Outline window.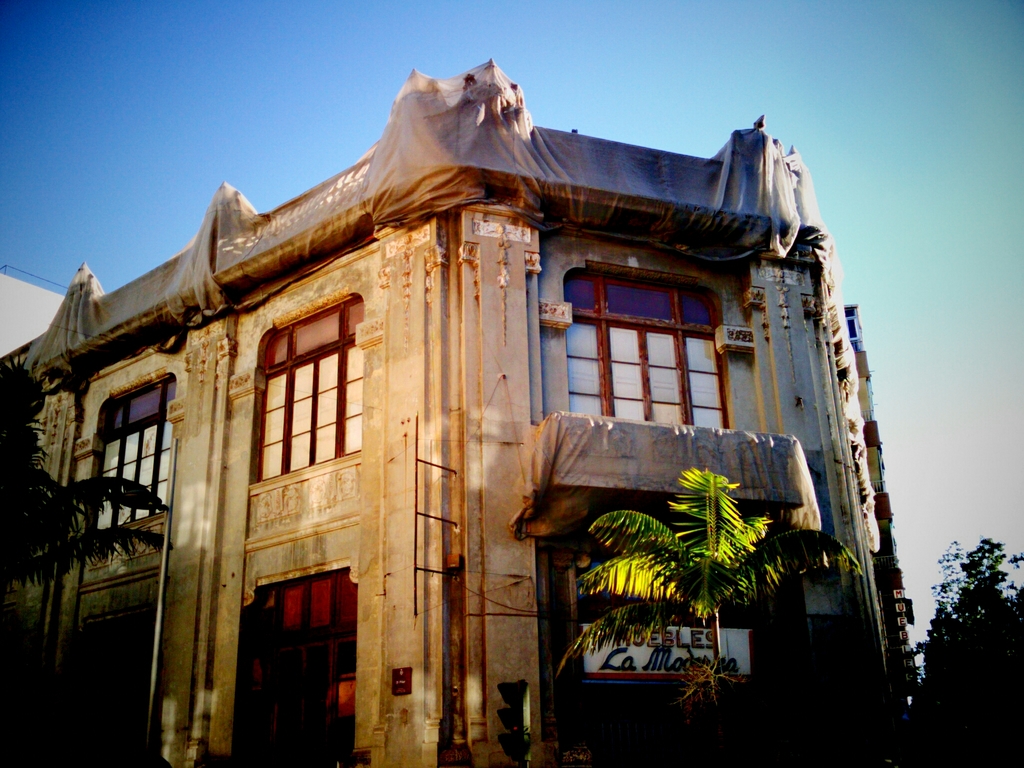
Outline: x1=245 y1=292 x2=369 y2=477.
